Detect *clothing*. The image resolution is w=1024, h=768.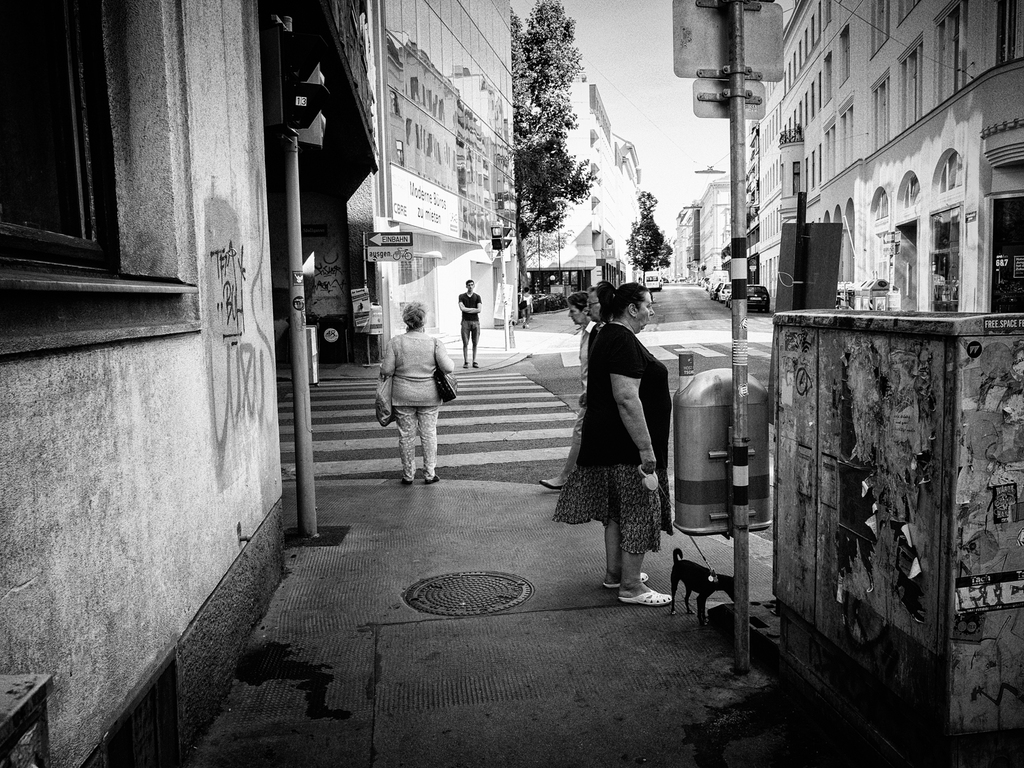
377:330:439:483.
